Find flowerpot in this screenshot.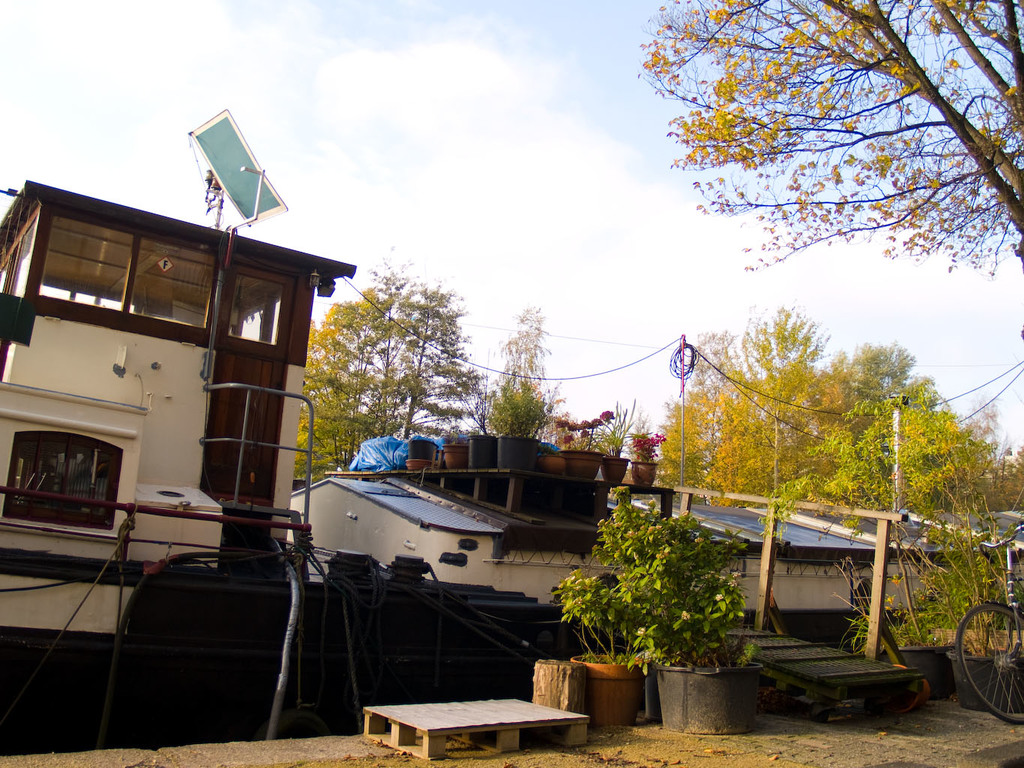
The bounding box for flowerpot is box(464, 432, 488, 467).
